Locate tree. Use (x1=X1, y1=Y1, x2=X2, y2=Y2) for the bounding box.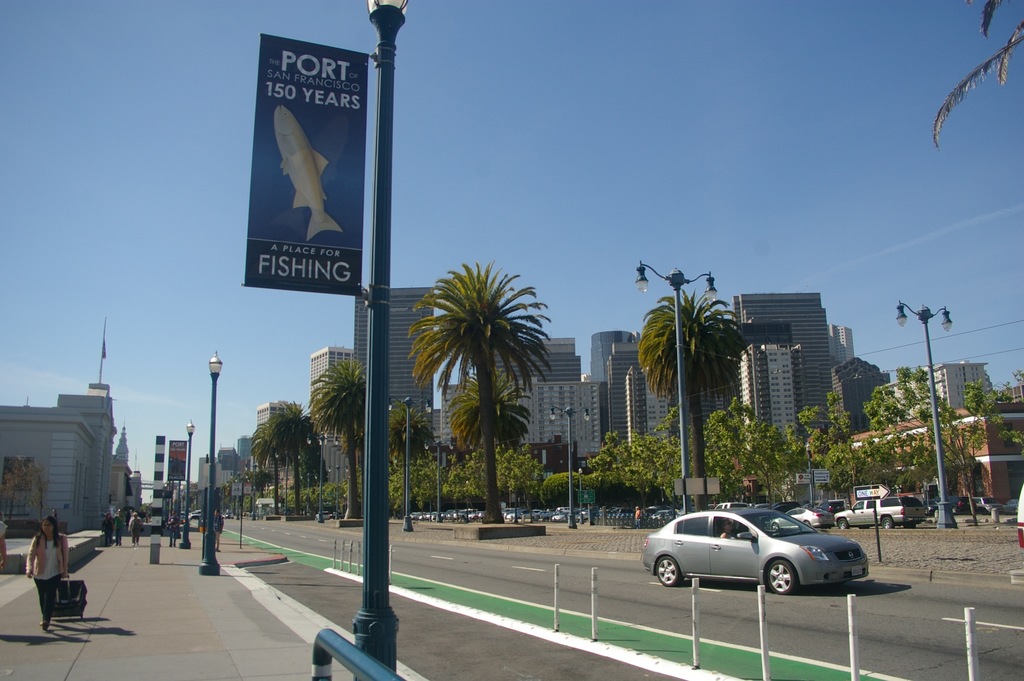
(x1=806, y1=386, x2=895, y2=512).
